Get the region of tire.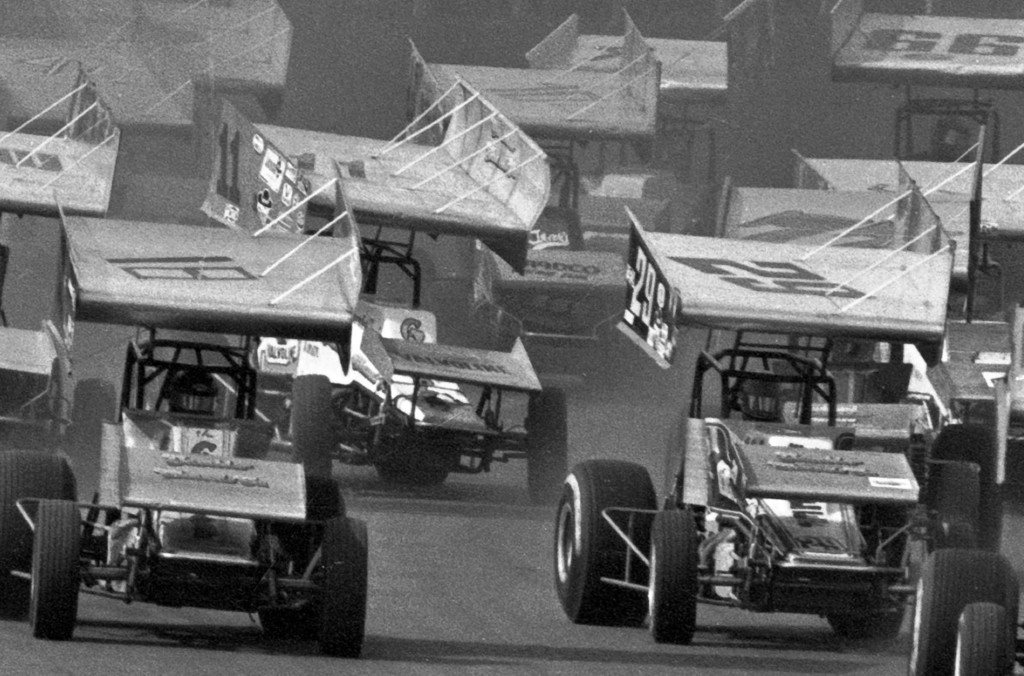
l=371, t=407, r=459, b=488.
